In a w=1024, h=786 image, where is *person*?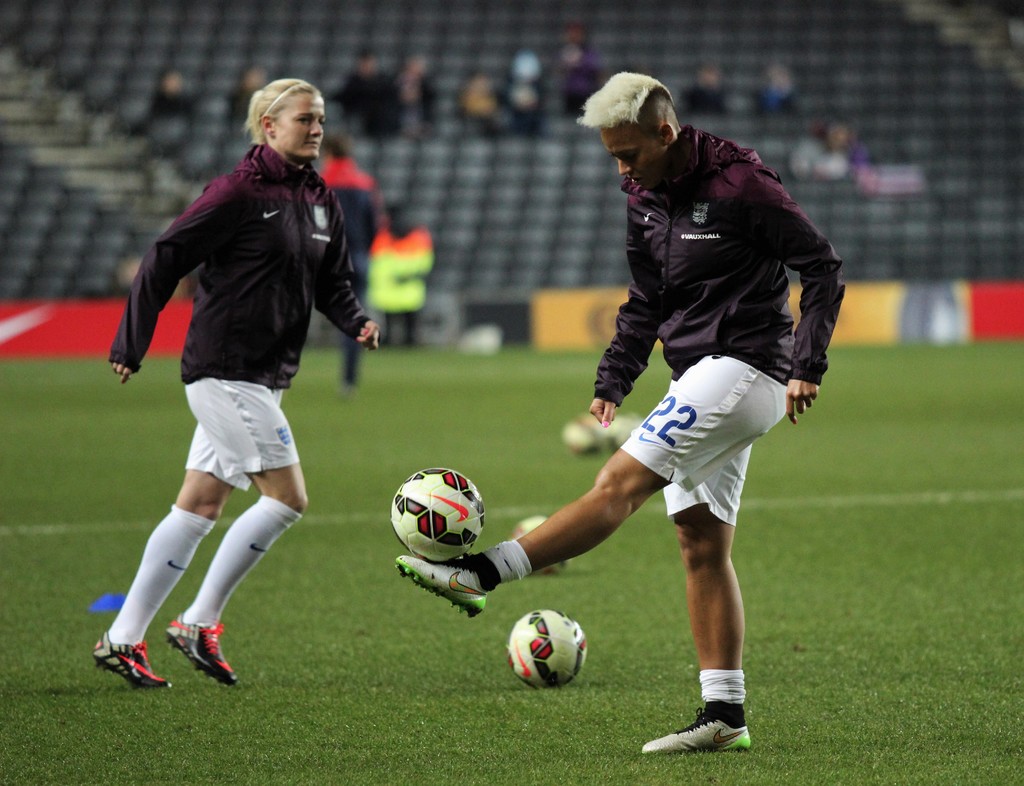
bbox(360, 213, 435, 336).
